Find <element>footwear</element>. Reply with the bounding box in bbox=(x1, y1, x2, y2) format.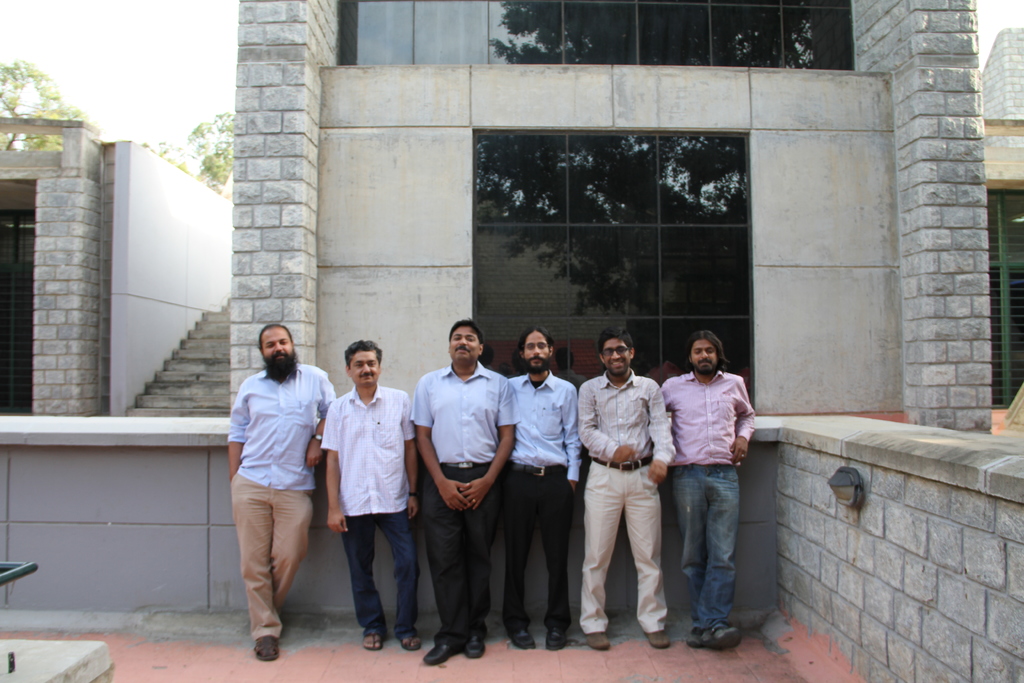
bbox=(705, 618, 743, 651).
